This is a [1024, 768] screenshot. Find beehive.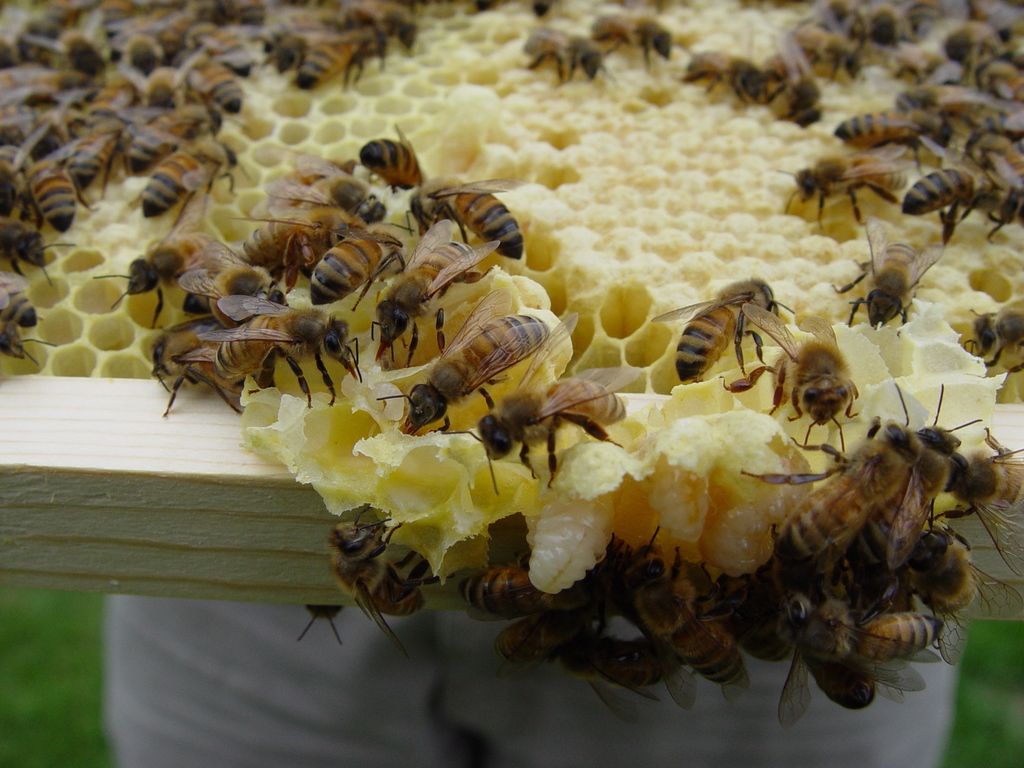
Bounding box: <region>0, 0, 1023, 624</region>.
